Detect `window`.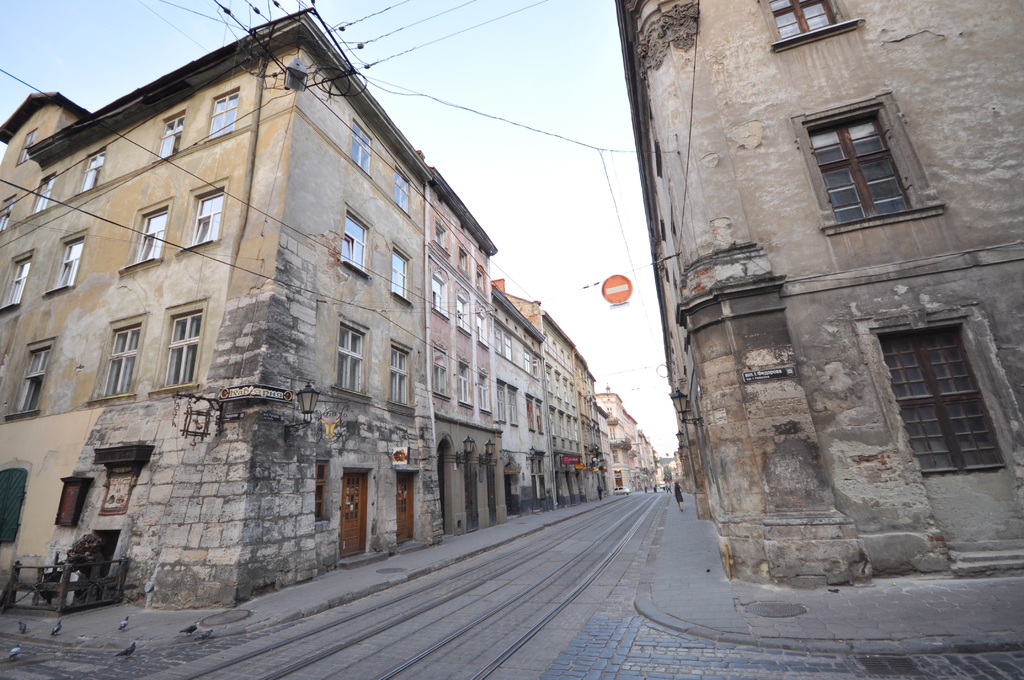
Detected at (104, 320, 139, 397).
